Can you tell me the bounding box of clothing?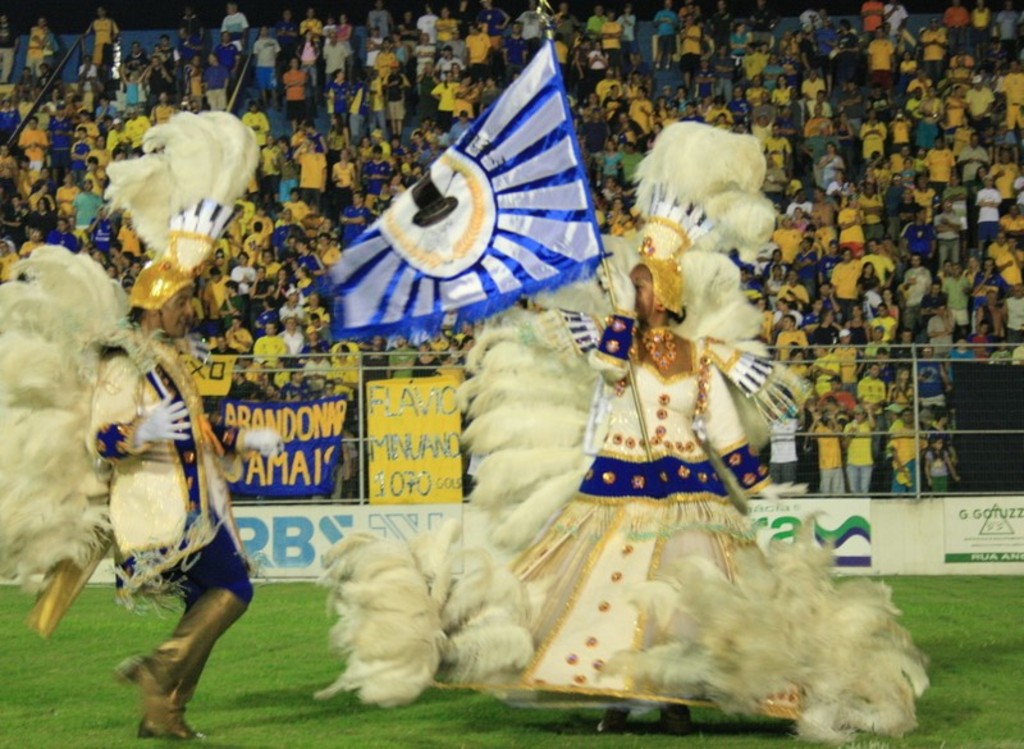
<region>297, 19, 323, 33</region>.
